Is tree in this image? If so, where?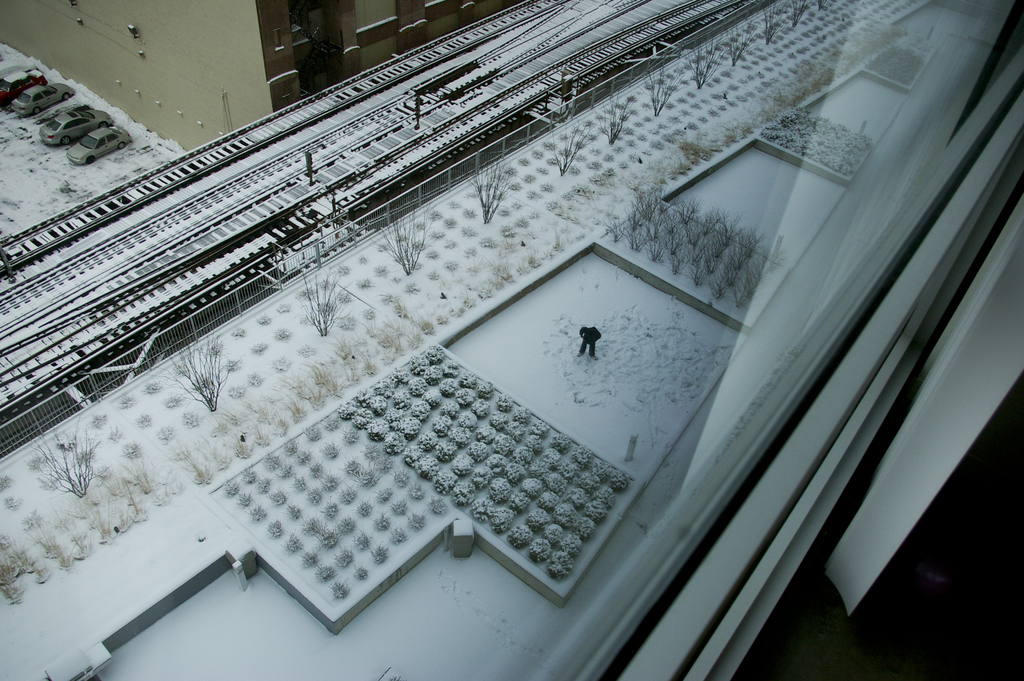
Yes, at Rect(35, 416, 95, 498).
